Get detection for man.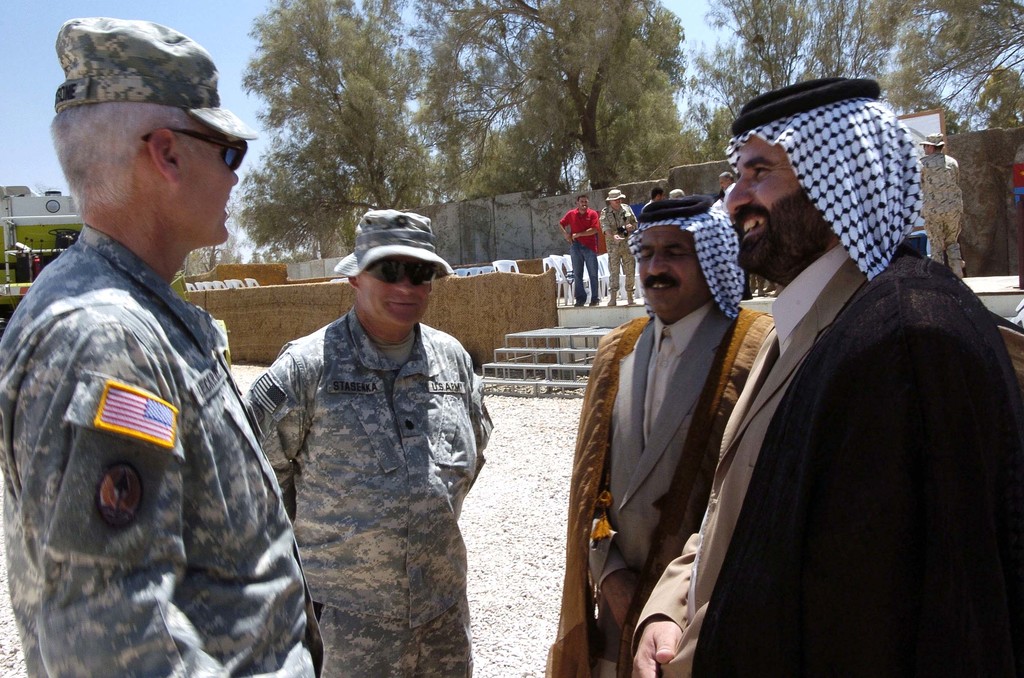
Detection: <region>628, 72, 1023, 677</region>.
